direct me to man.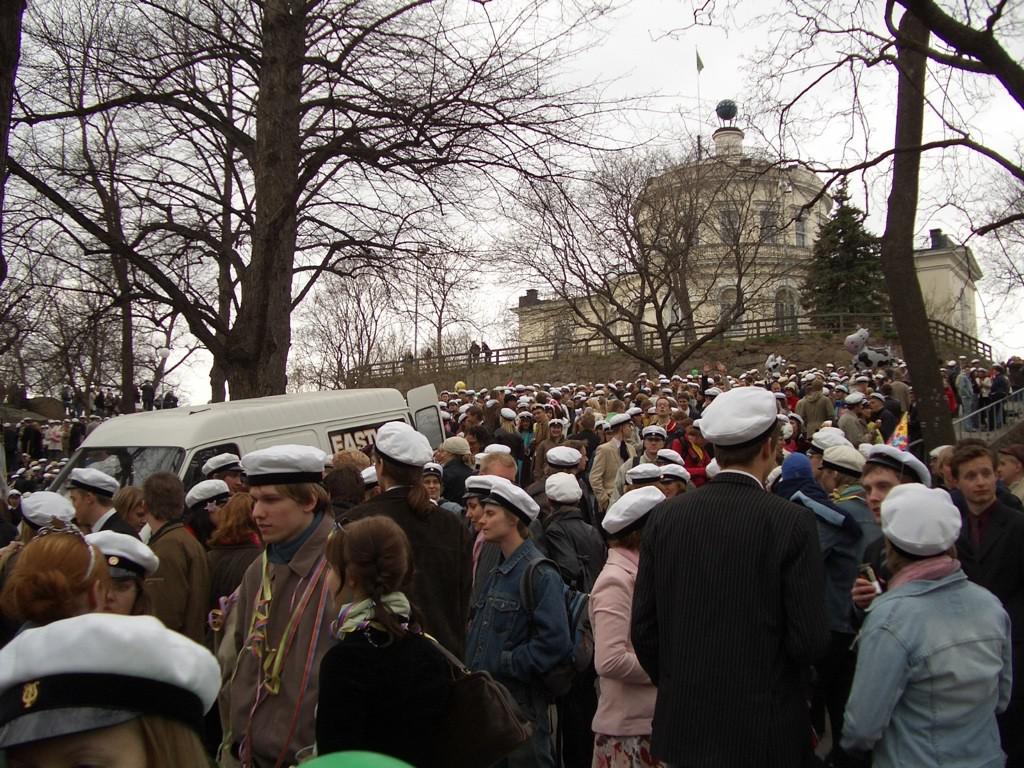
Direction: (x1=864, y1=389, x2=895, y2=445).
